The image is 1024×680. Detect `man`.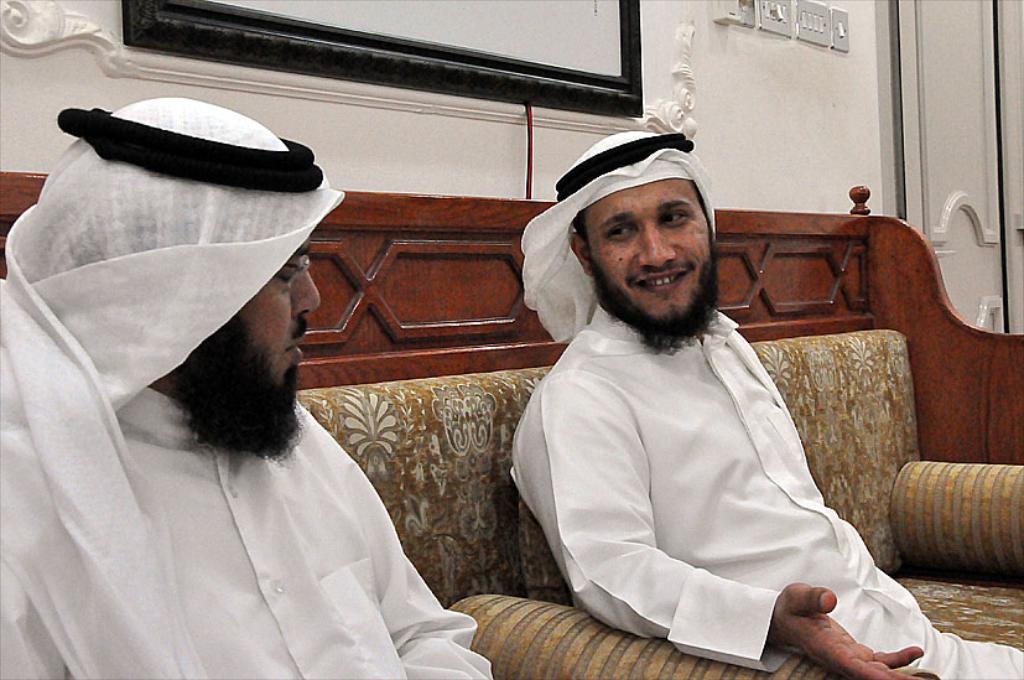
Detection: {"left": 514, "top": 121, "right": 1023, "bottom": 679}.
